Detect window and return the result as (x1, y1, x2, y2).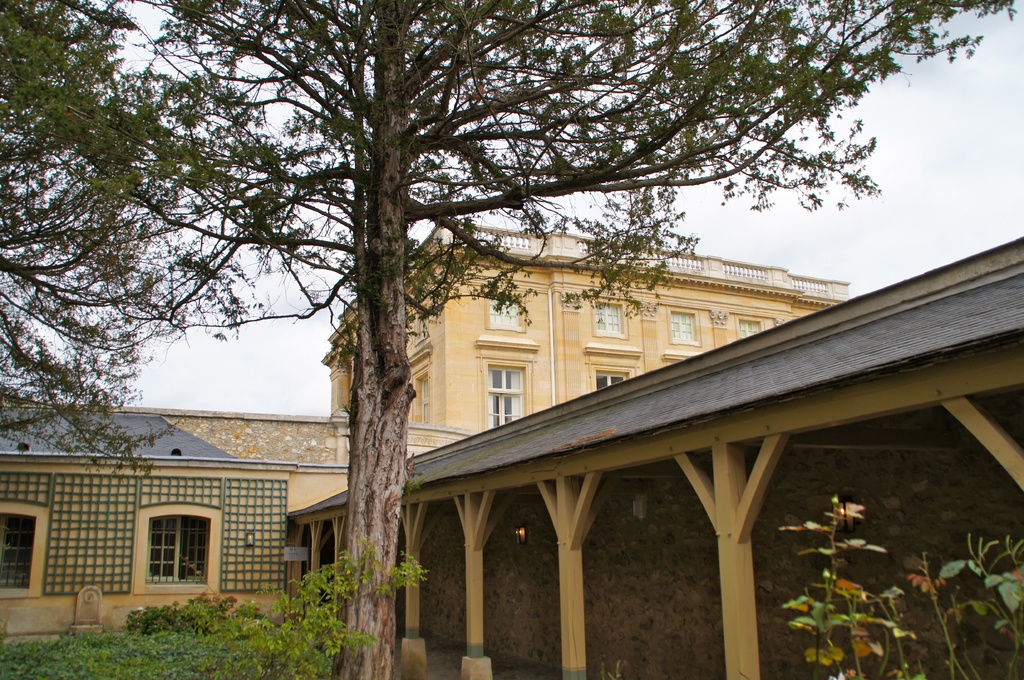
(586, 358, 637, 398).
